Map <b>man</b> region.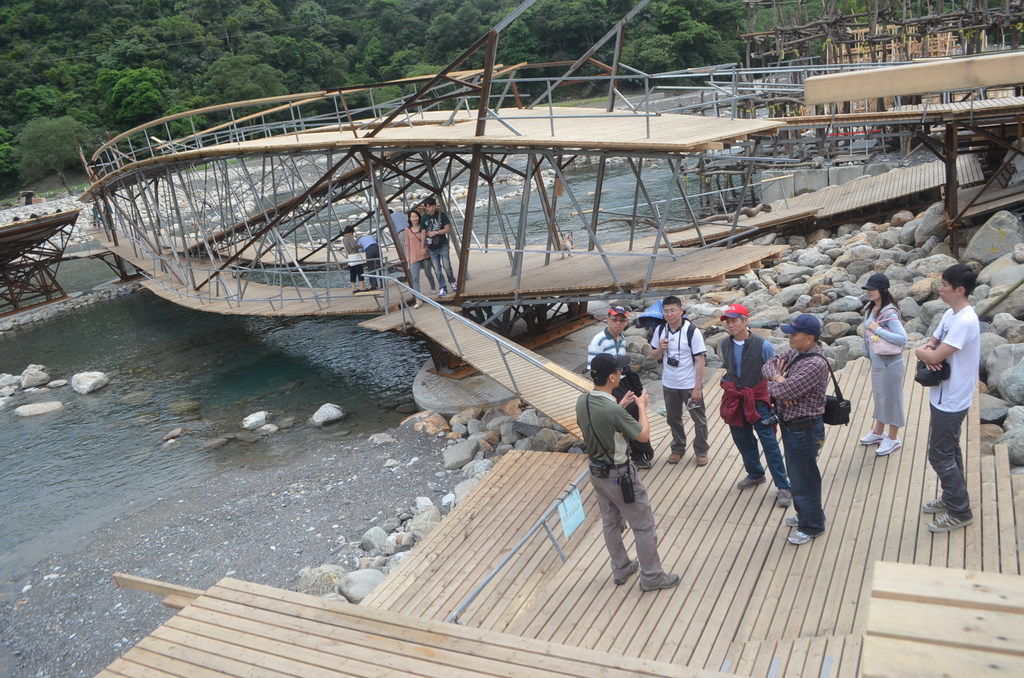
Mapped to bbox=(910, 263, 984, 534).
